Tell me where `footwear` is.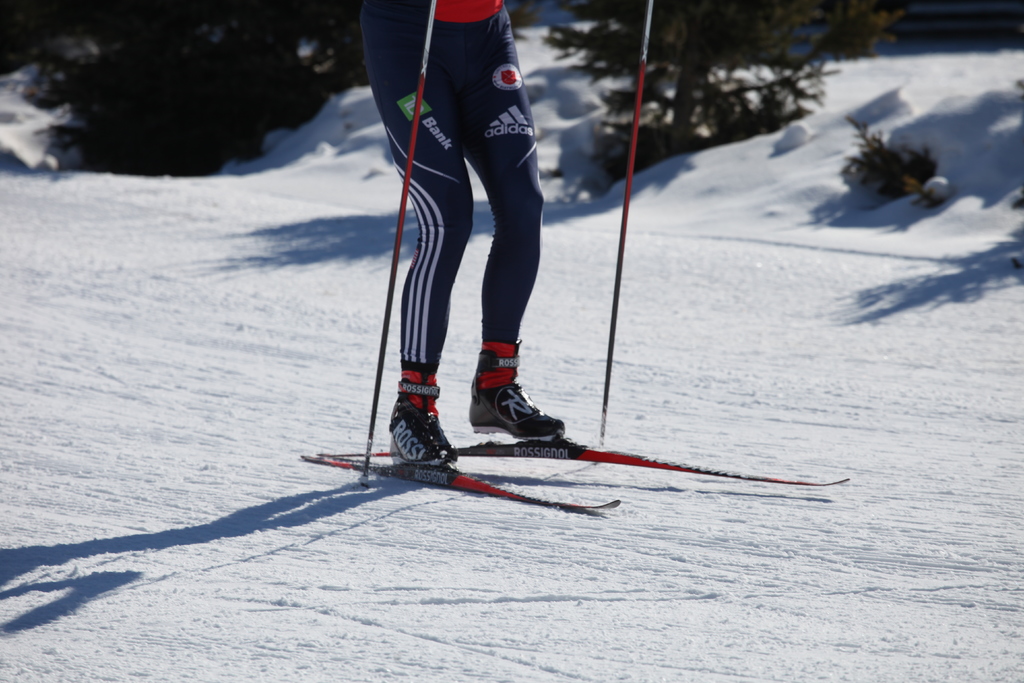
`footwear` is at locate(473, 379, 568, 451).
